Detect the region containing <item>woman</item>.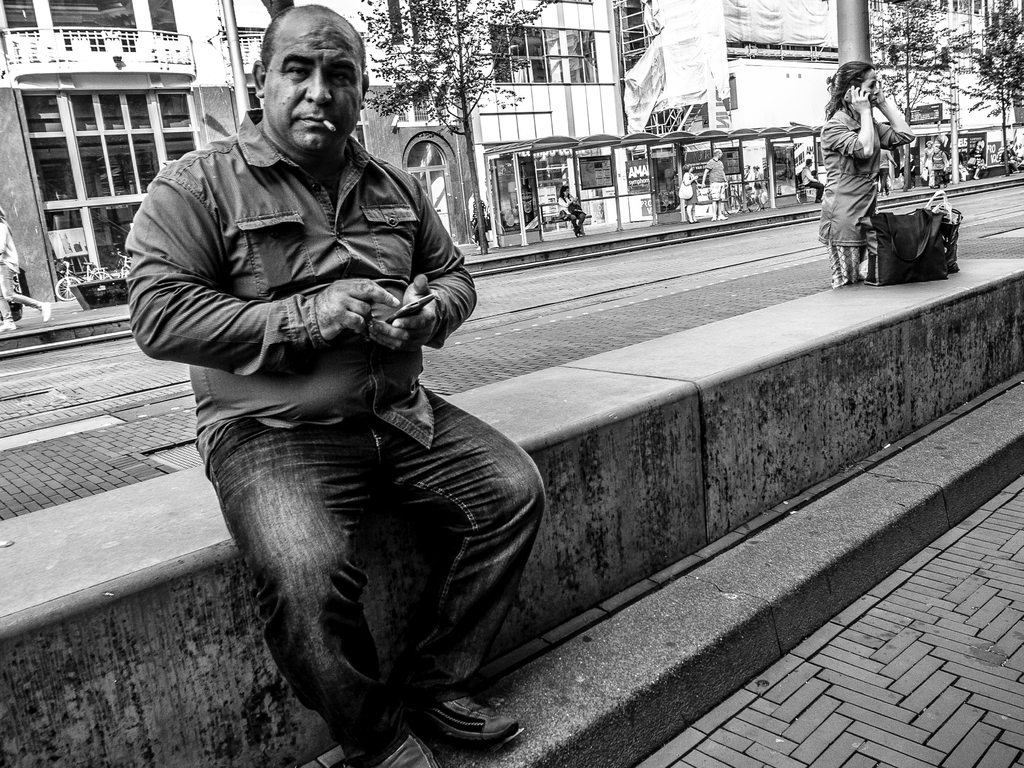
rect(680, 164, 703, 224).
